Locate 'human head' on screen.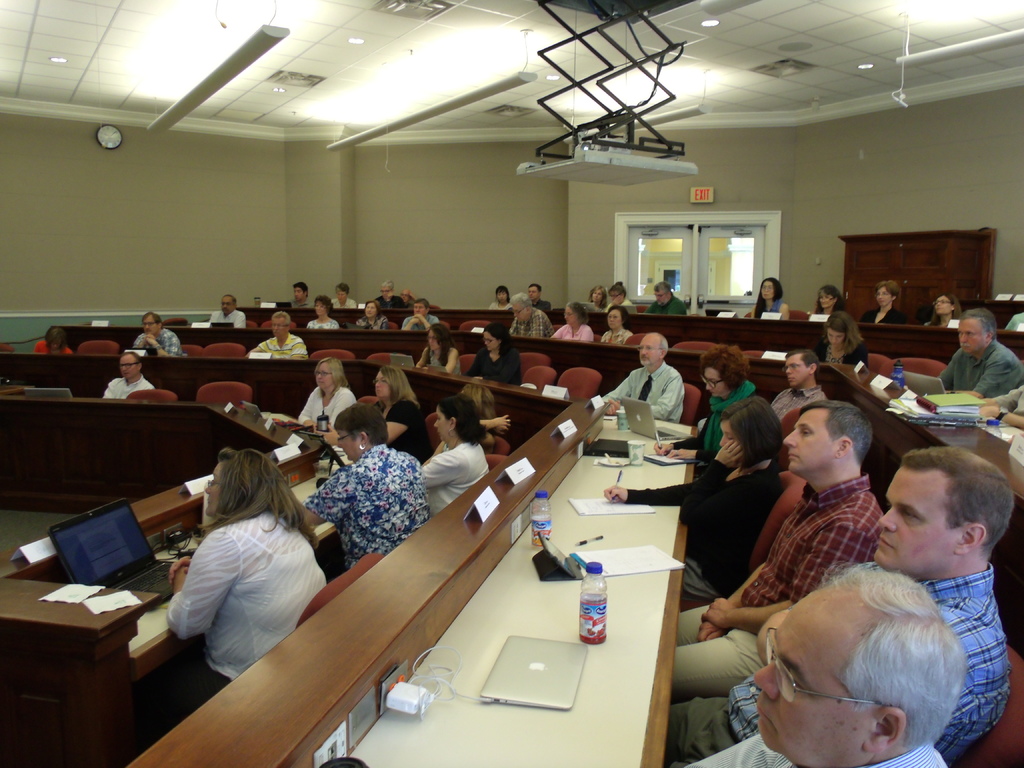
On screen at Rect(586, 283, 609, 303).
